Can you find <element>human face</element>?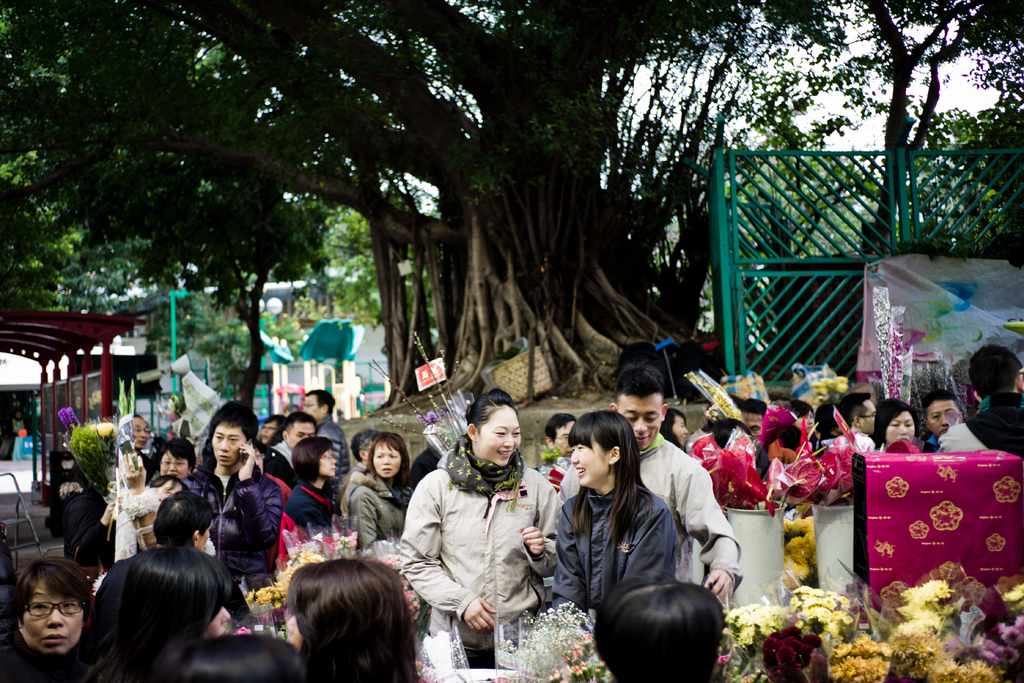
Yes, bounding box: <region>373, 447, 403, 479</region>.
